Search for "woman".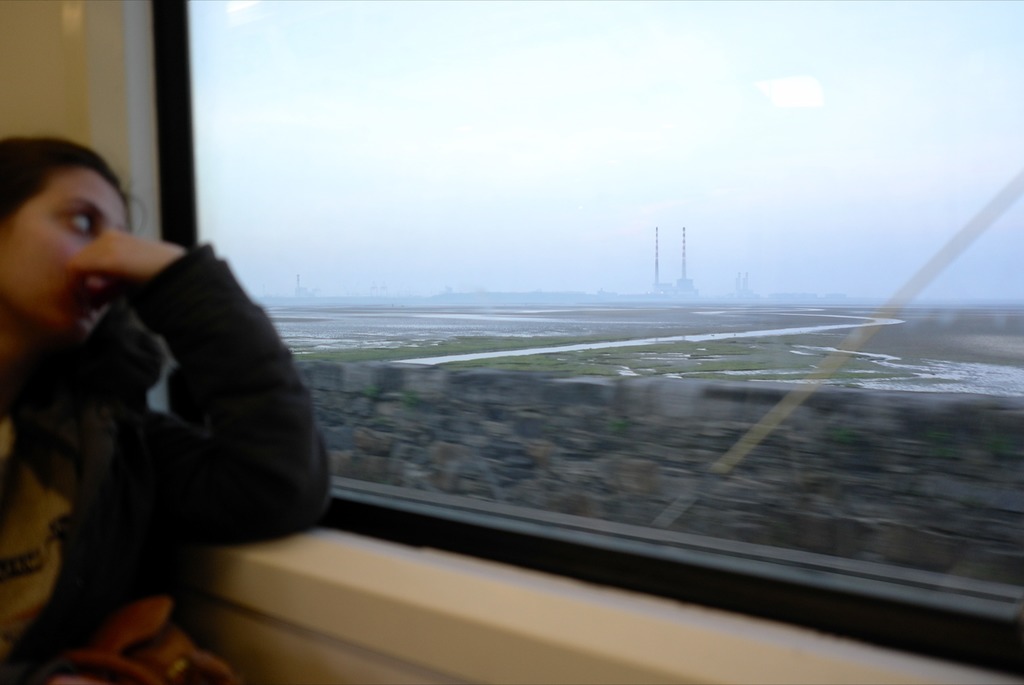
Found at 8 132 339 654.
